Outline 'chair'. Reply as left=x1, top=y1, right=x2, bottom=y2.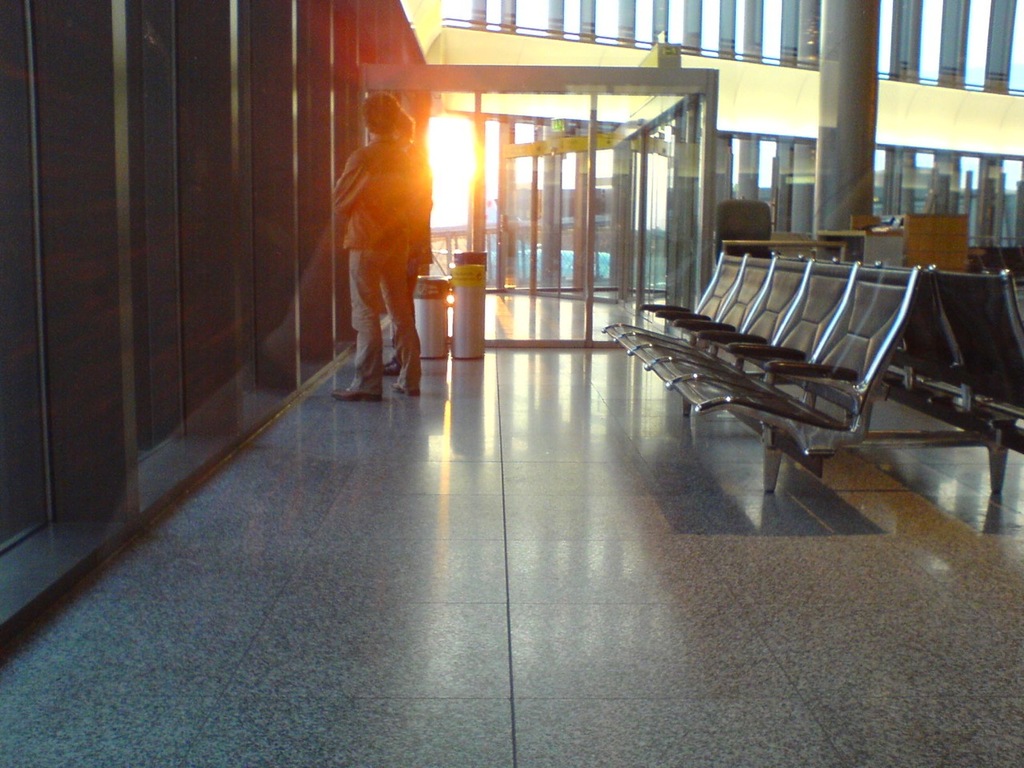
left=627, top=255, right=809, bottom=370.
